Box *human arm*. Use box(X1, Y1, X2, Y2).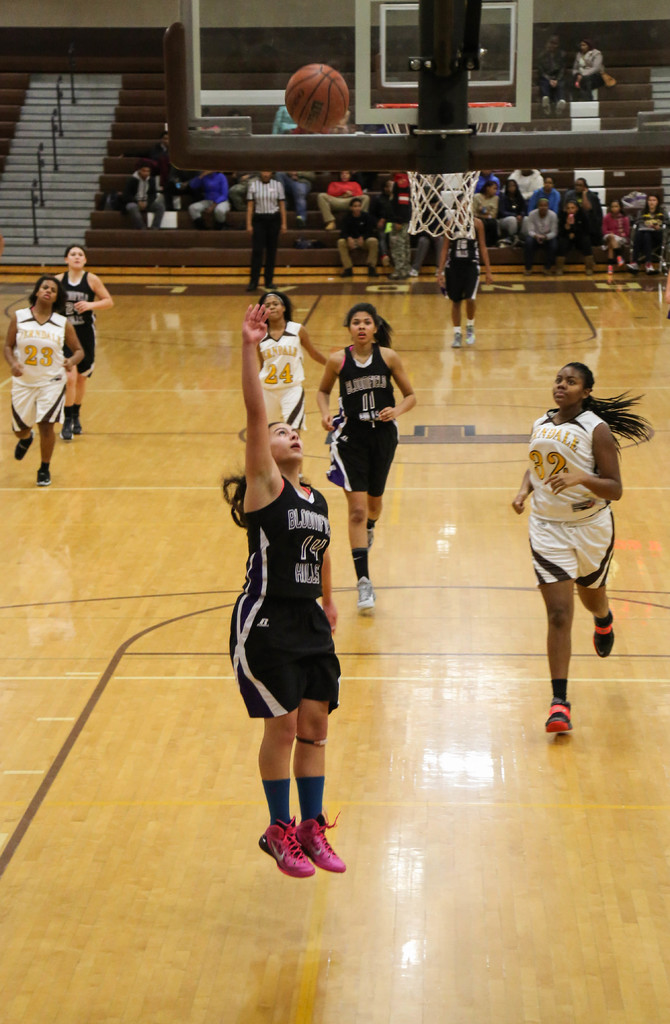
box(471, 221, 497, 282).
